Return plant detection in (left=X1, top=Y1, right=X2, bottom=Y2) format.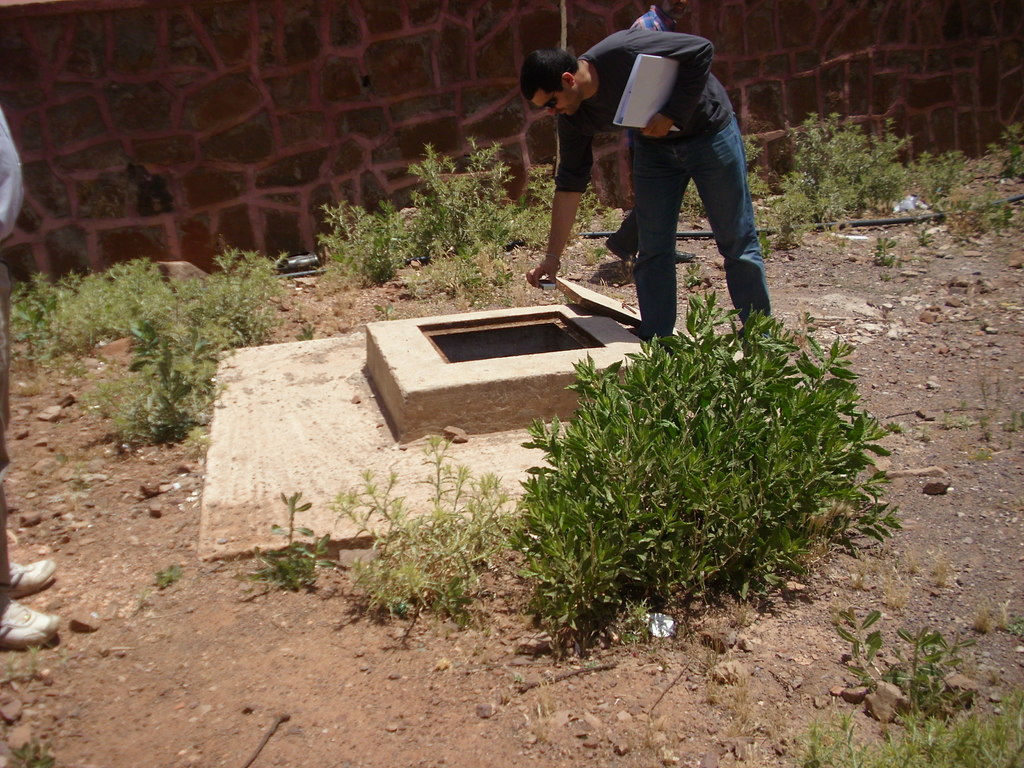
(left=787, top=582, right=1023, bottom=767).
